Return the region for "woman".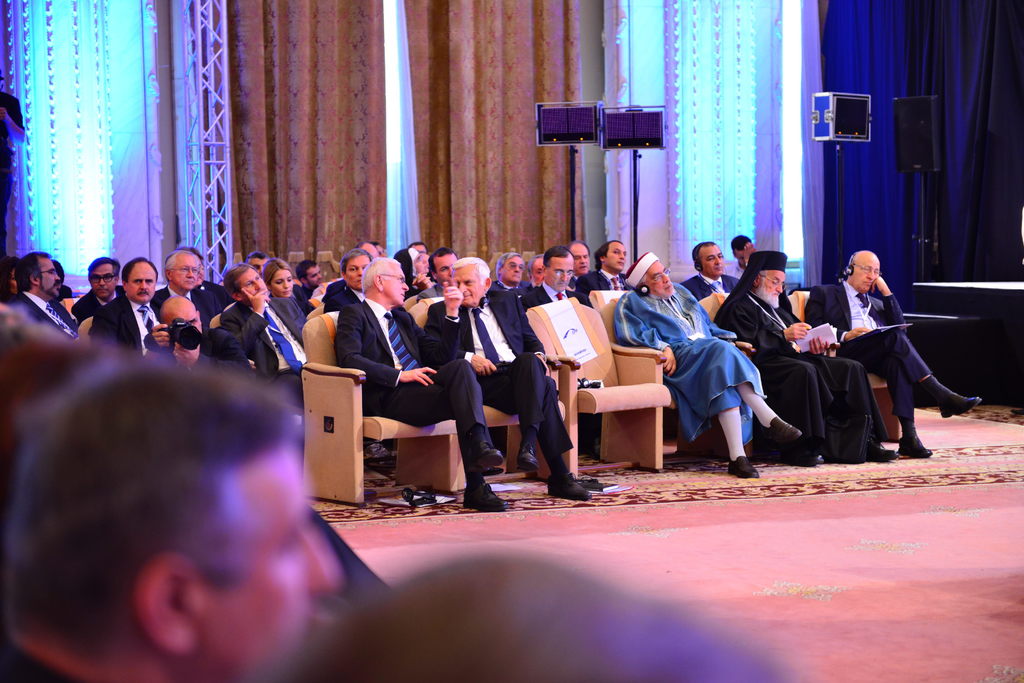
259/257/295/294.
